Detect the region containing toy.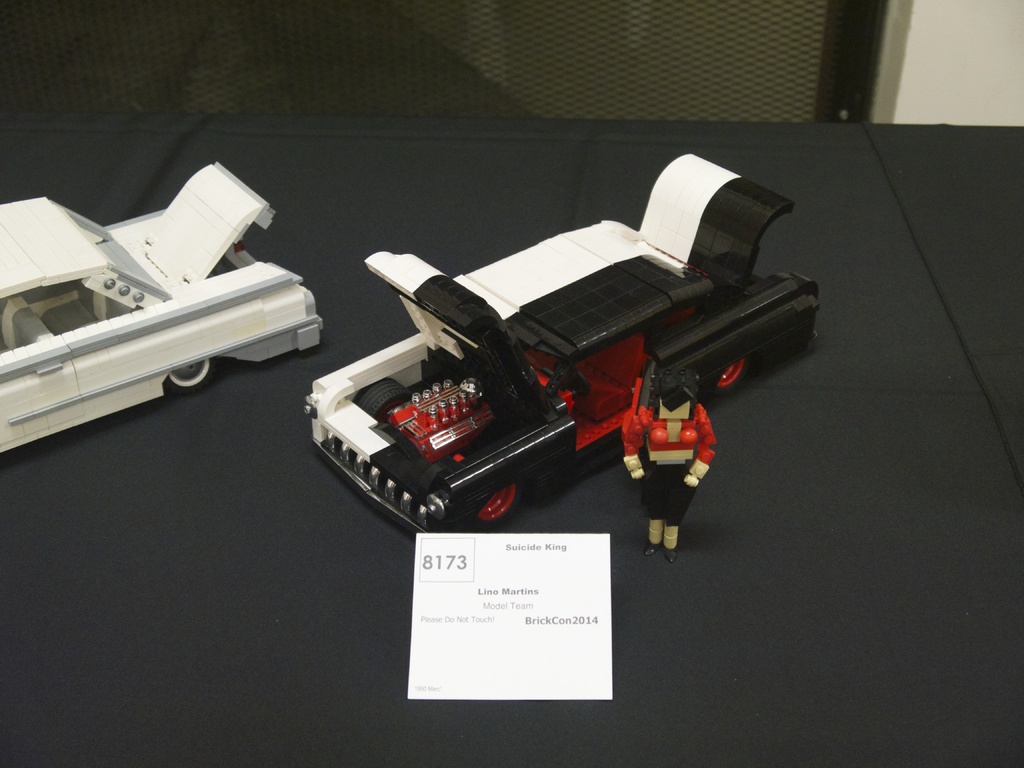
BBox(262, 147, 854, 518).
